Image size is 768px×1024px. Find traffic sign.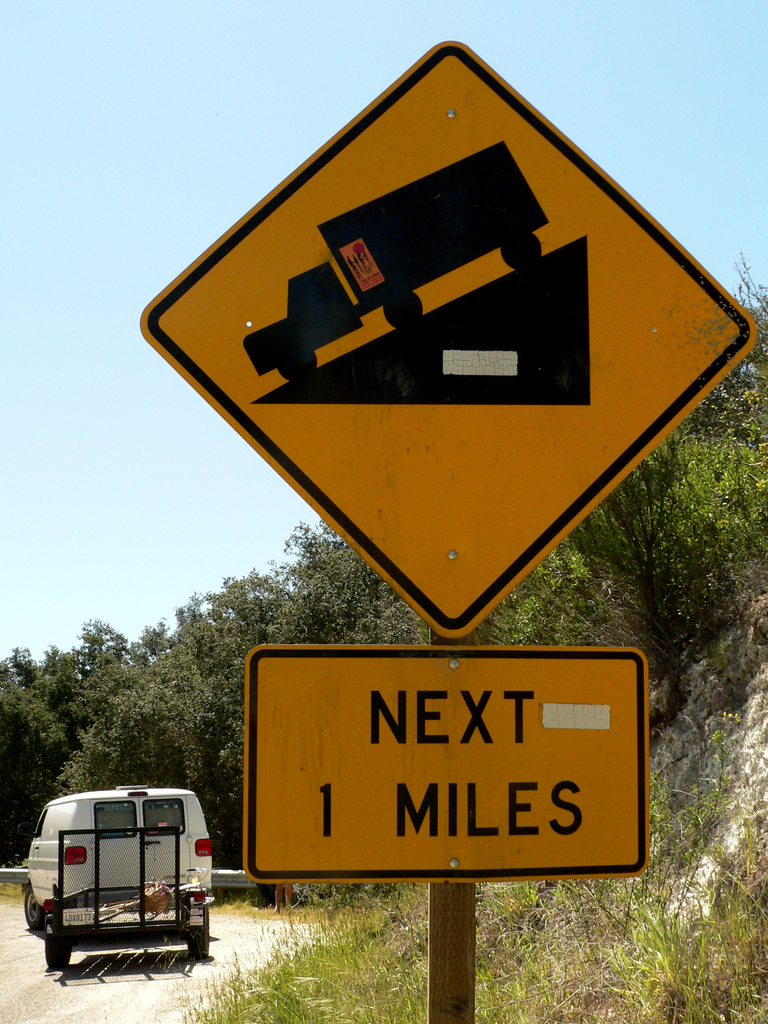
select_region(139, 40, 762, 638).
